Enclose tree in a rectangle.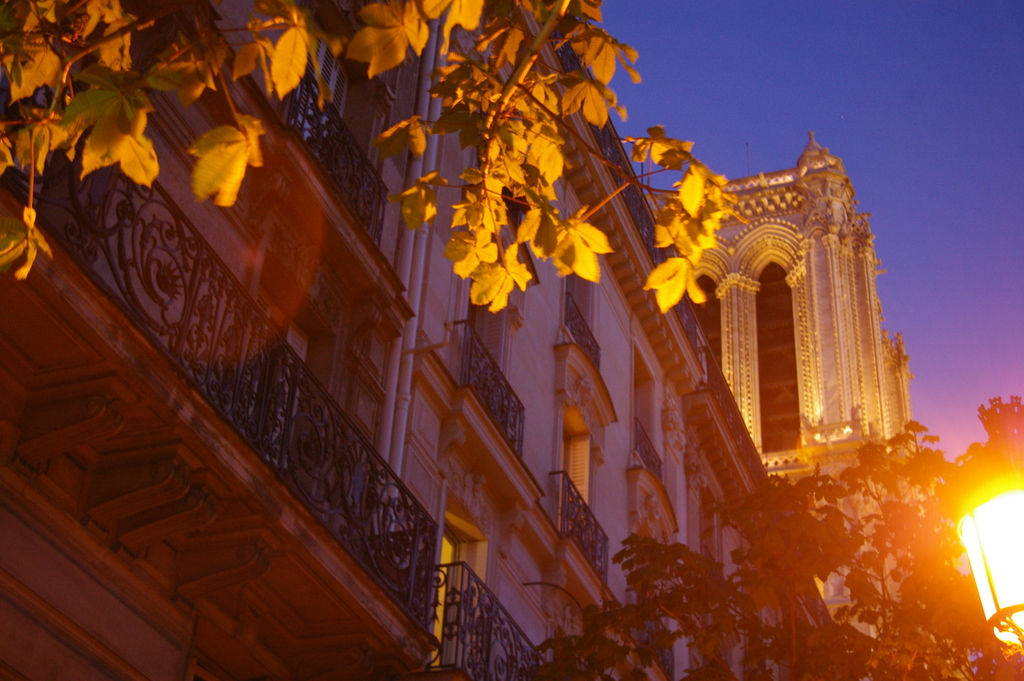
[x1=0, y1=0, x2=753, y2=319].
